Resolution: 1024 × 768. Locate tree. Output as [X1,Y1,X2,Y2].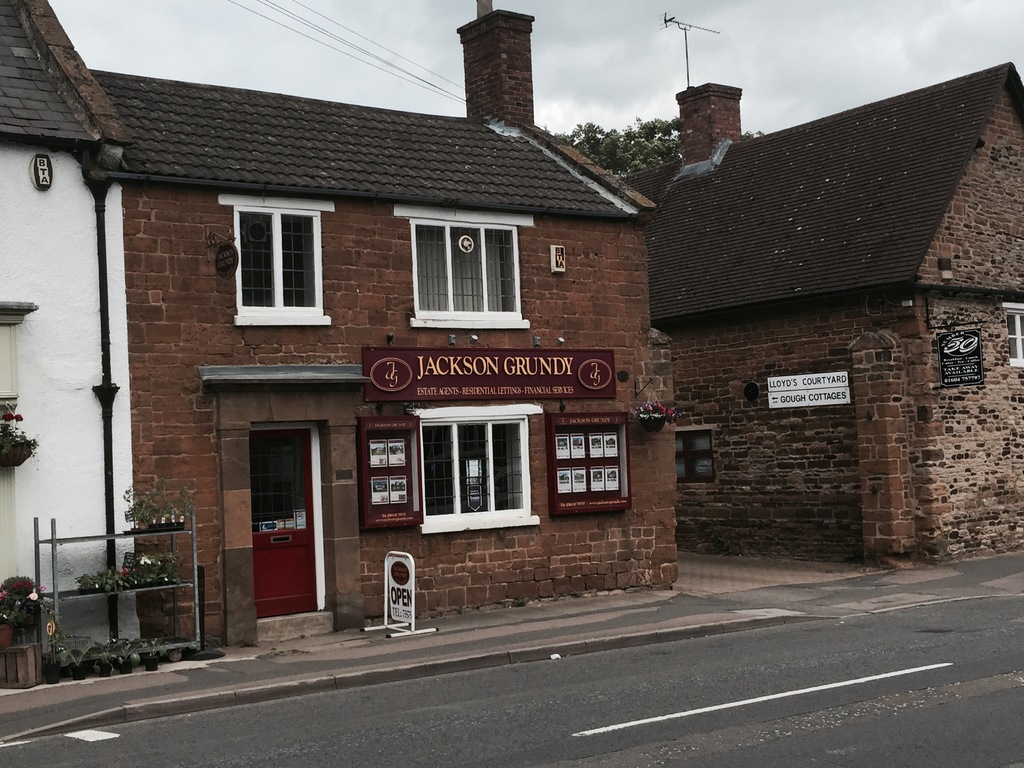
[548,116,761,184].
